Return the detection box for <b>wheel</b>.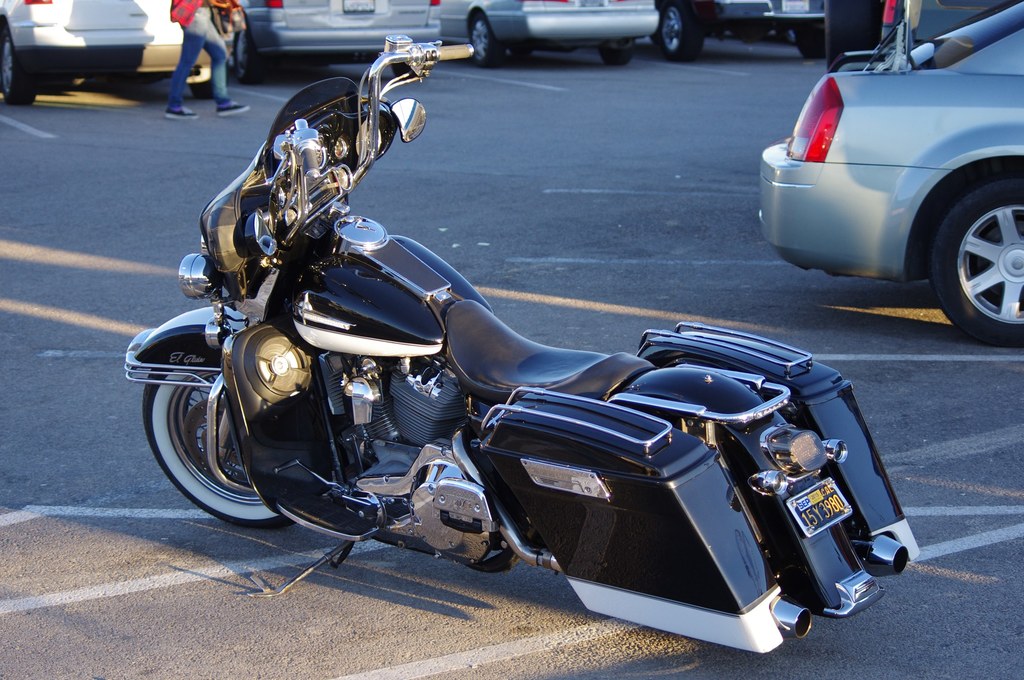
<box>0,32,38,106</box>.
